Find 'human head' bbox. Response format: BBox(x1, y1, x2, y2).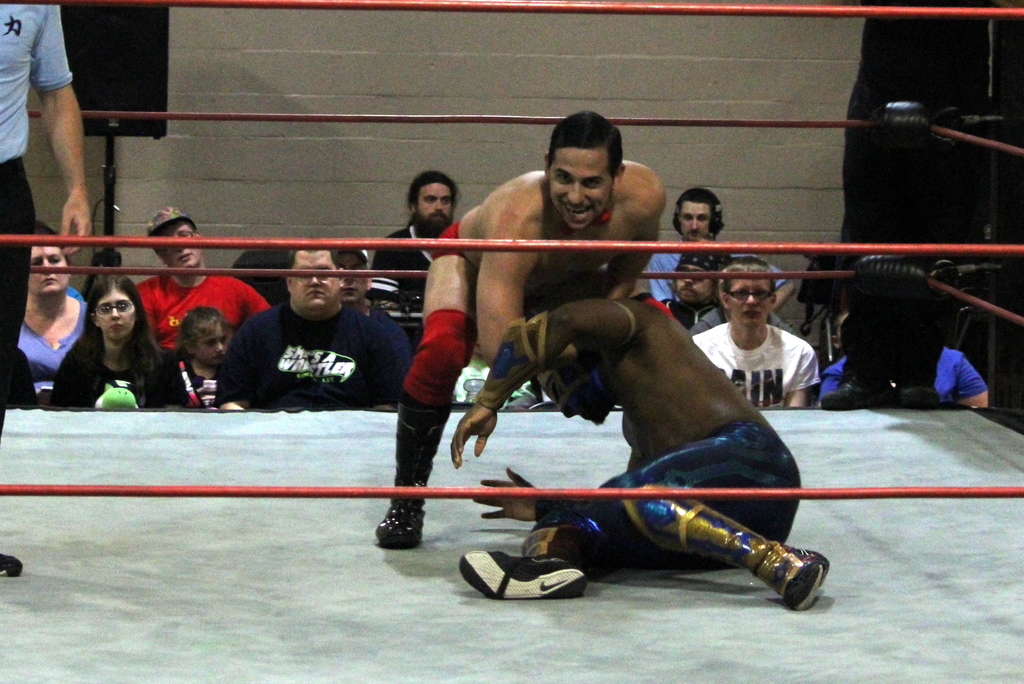
BBox(552, 338, 607, 423).
